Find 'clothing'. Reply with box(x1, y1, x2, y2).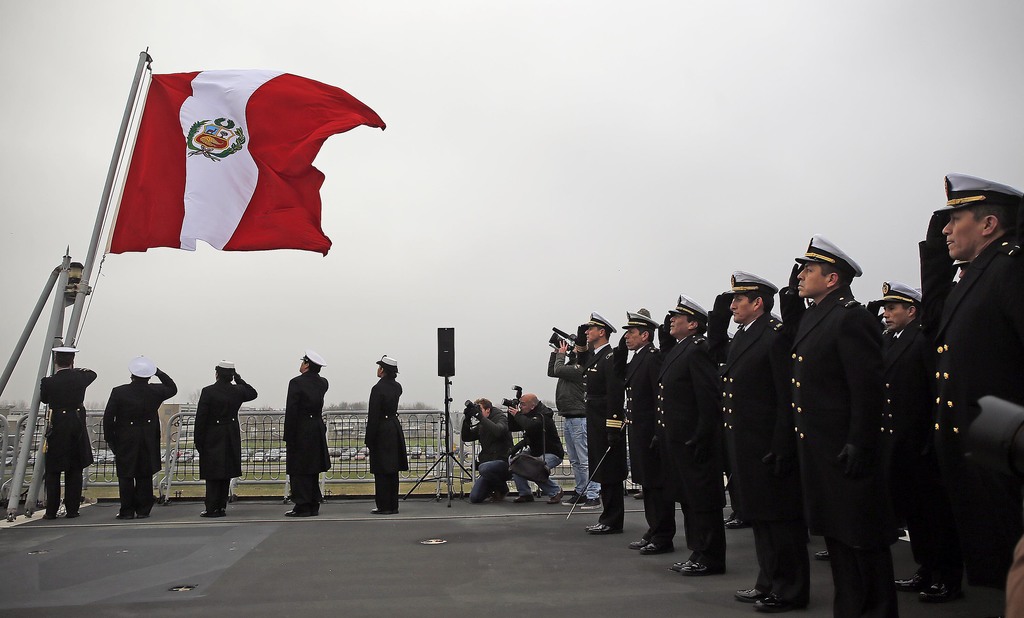
box(515, 393, 568, 505).
